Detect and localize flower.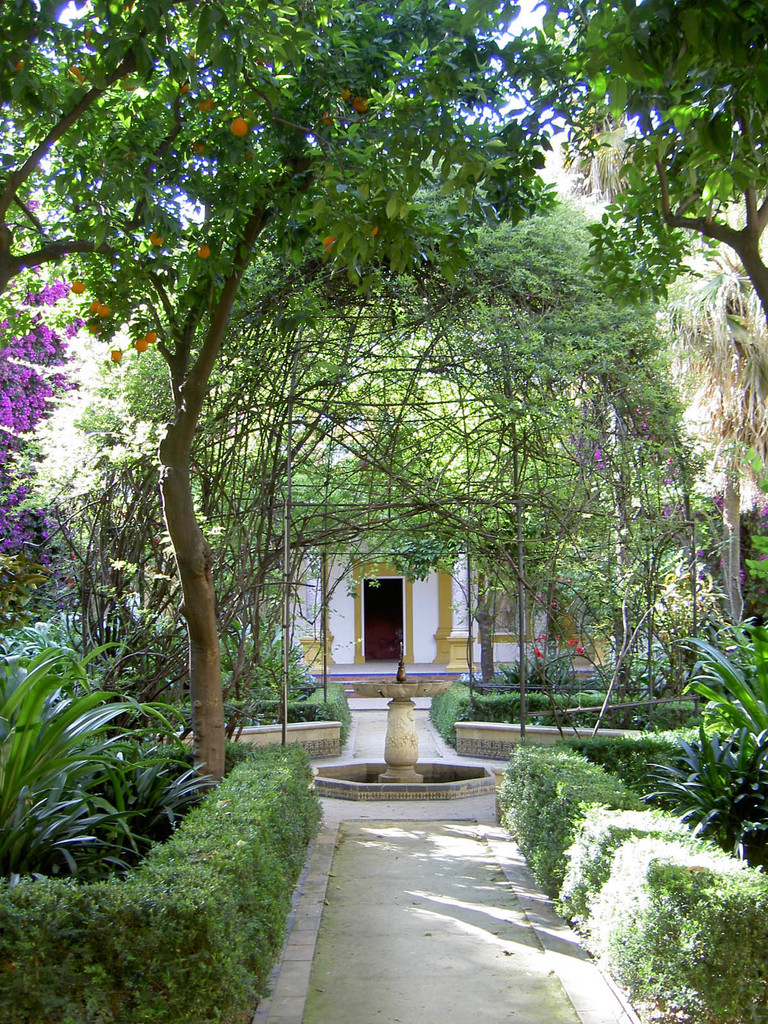
Localized at [756,550,767,562].
